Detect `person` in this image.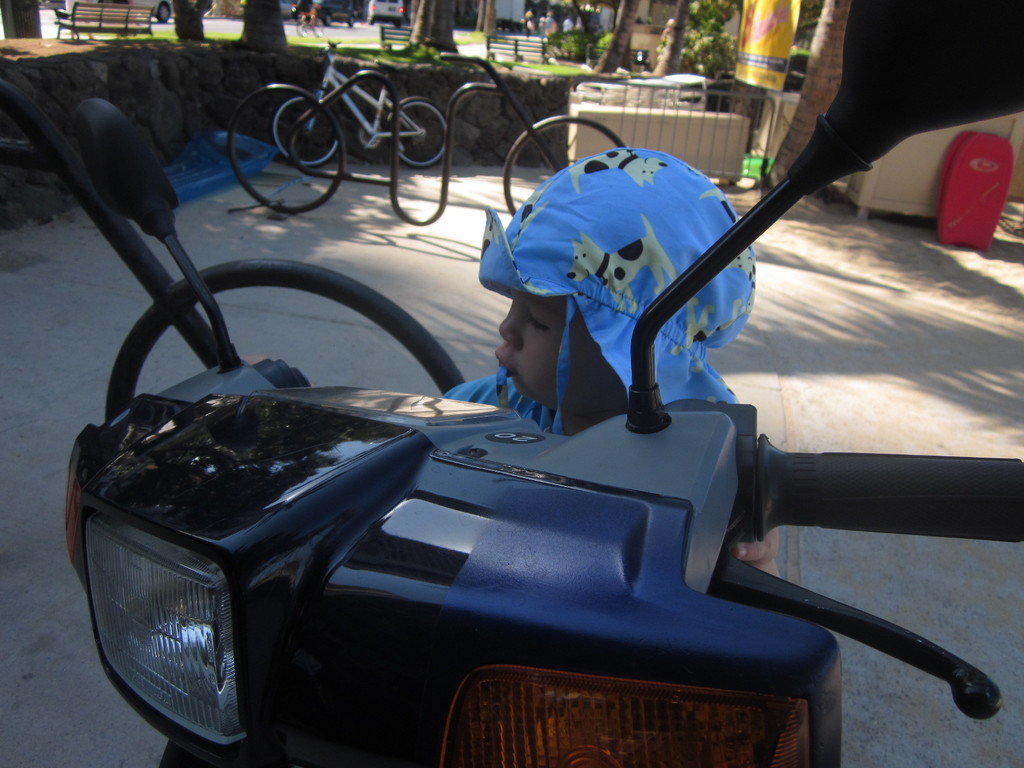
Detection: 443, 145, 784, 577.
